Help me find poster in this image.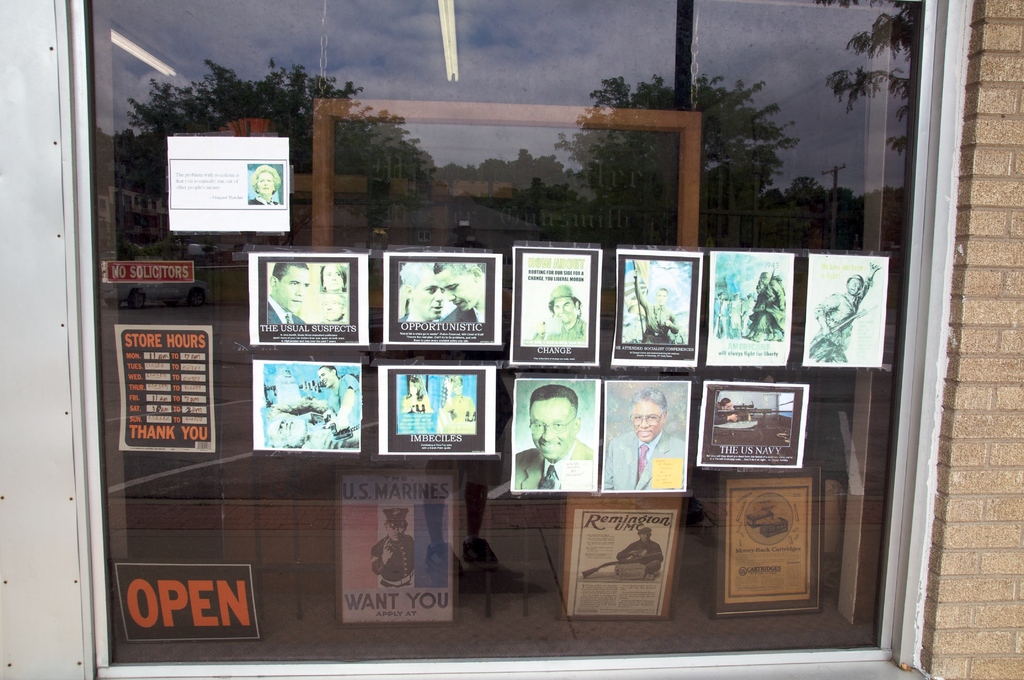
Found it: locate(114, 562, 260, 639).
